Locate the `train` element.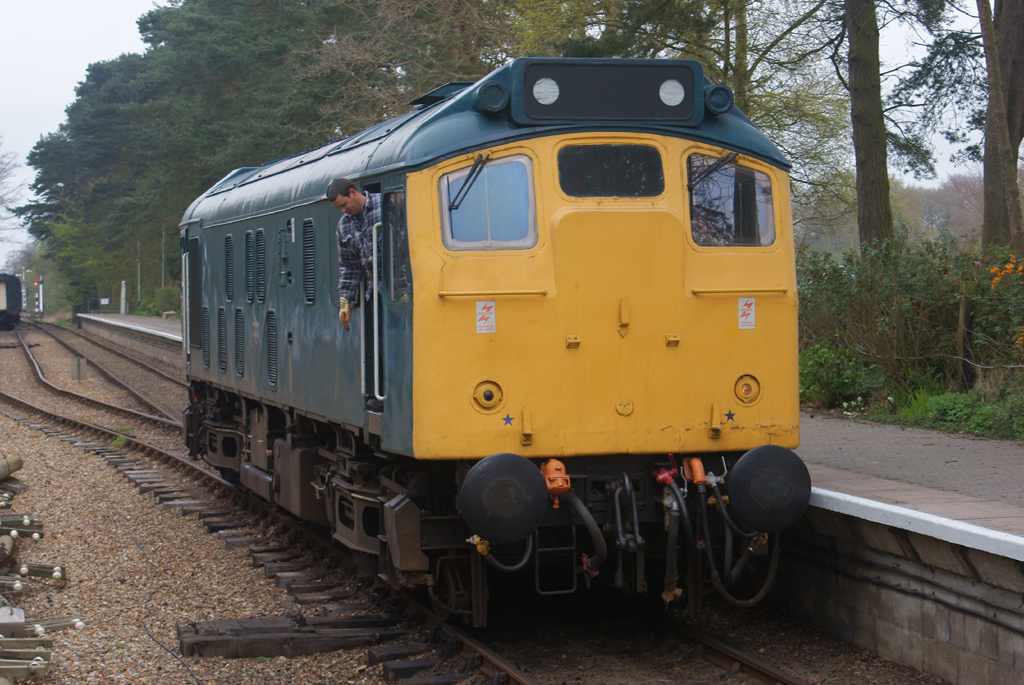
Element bbox: 0:273:26:332.
